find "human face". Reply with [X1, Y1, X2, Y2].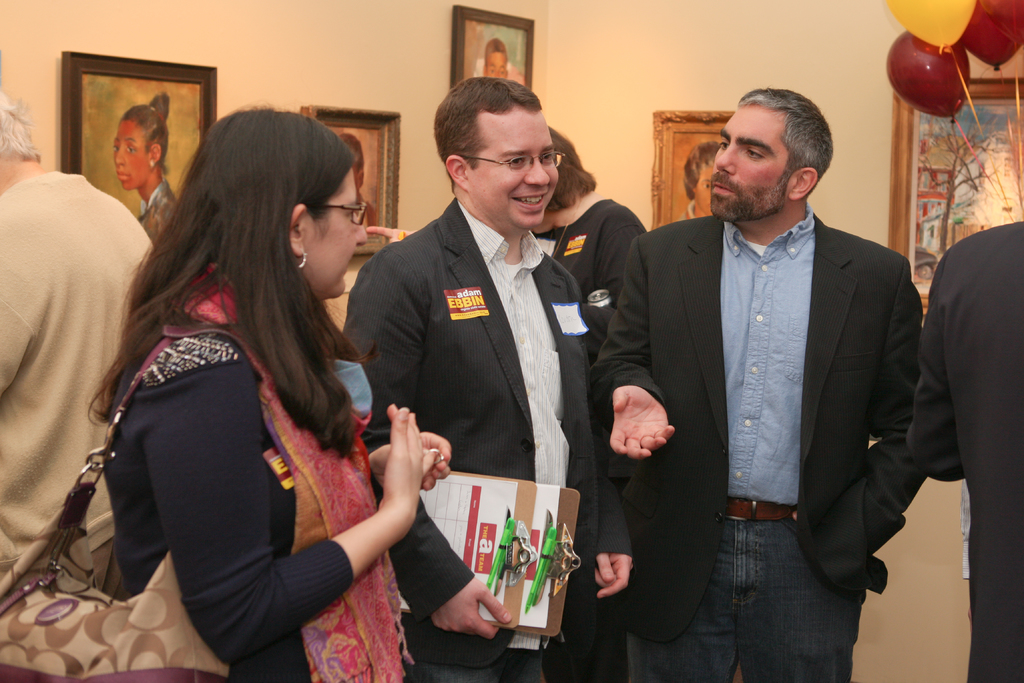
[111, 117, 152, 188].
